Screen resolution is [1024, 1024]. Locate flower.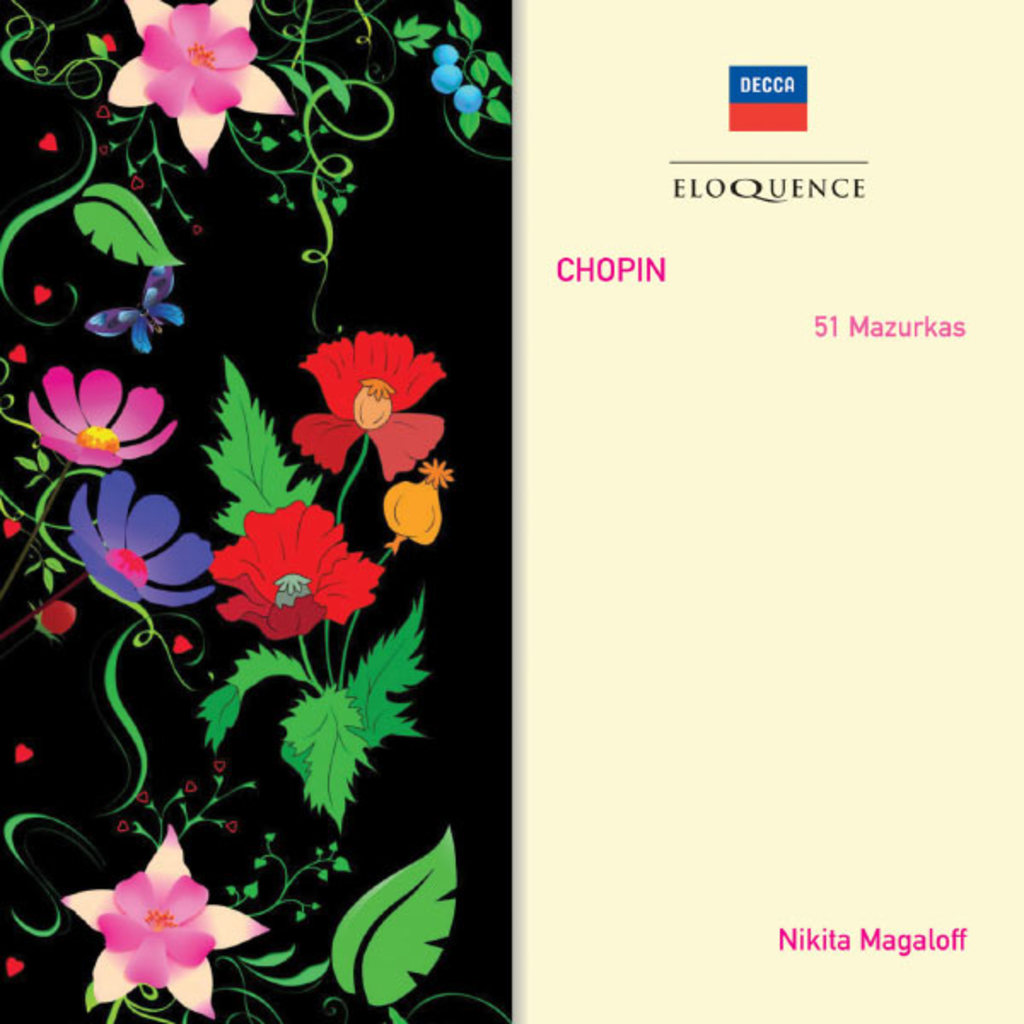
106,14,278,128.
